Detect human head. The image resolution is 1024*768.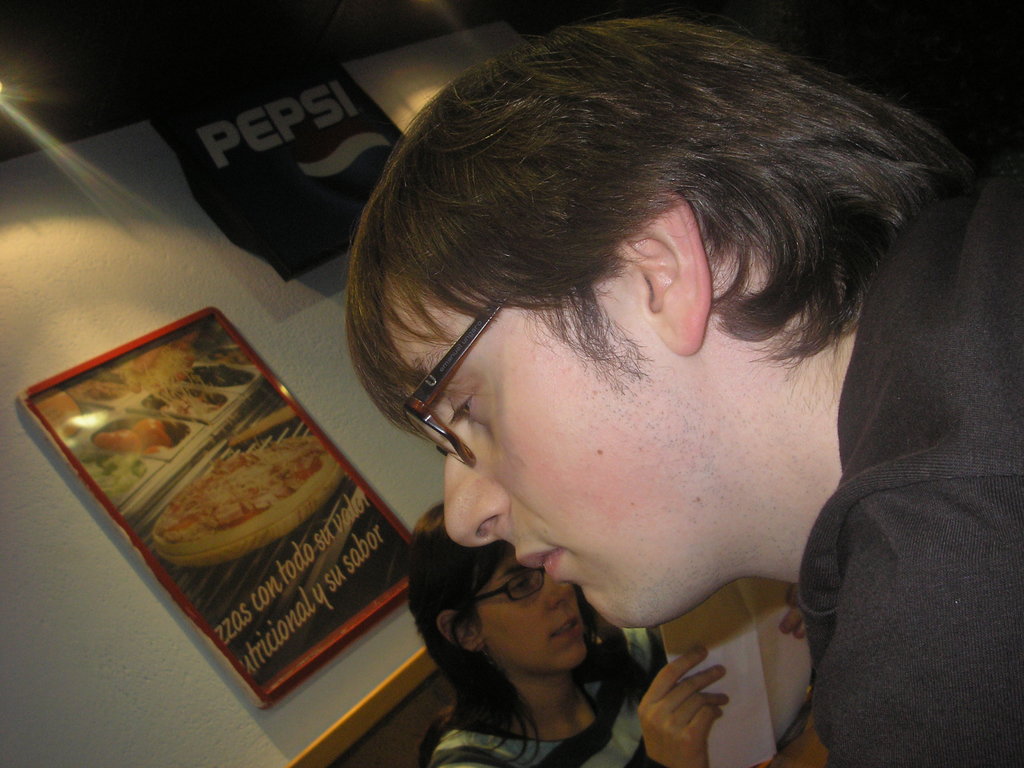
rect(347, 25, 990, 624).
